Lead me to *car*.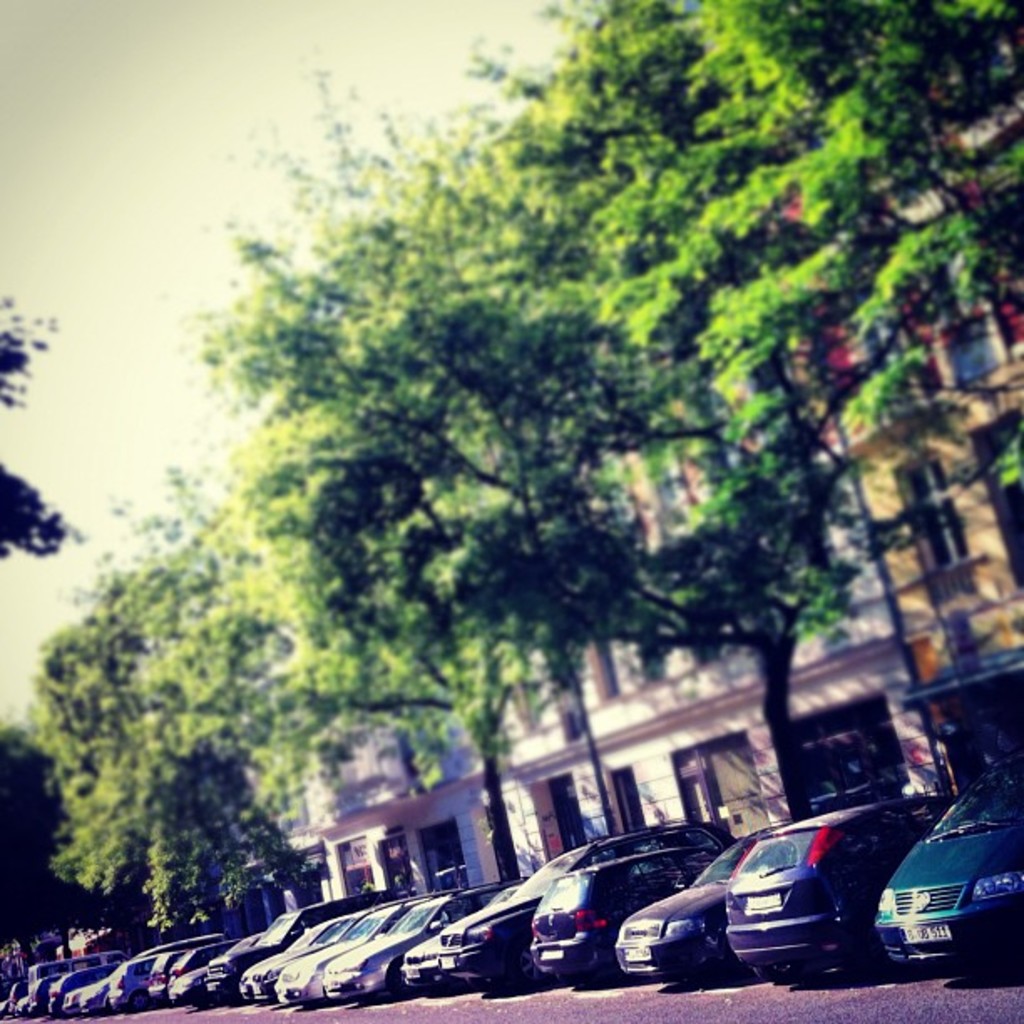
Lead to x1=403 y1=842 x2=589 y2=982.
